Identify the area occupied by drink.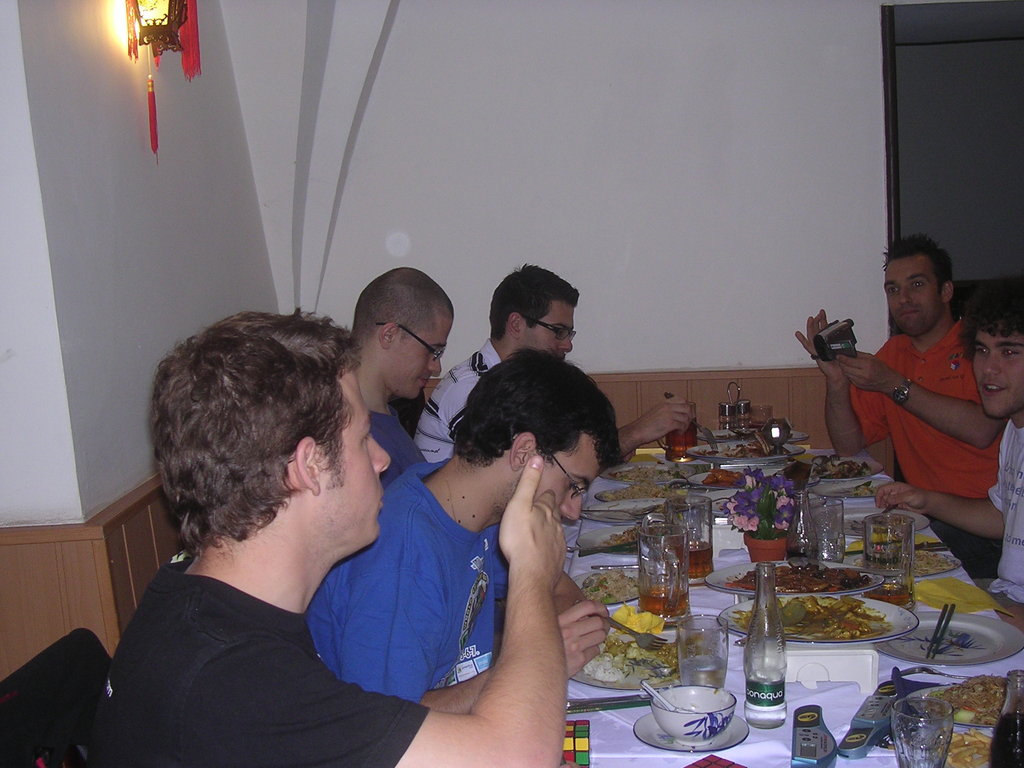
Area: bbox=(648, 527, 700, 658).
